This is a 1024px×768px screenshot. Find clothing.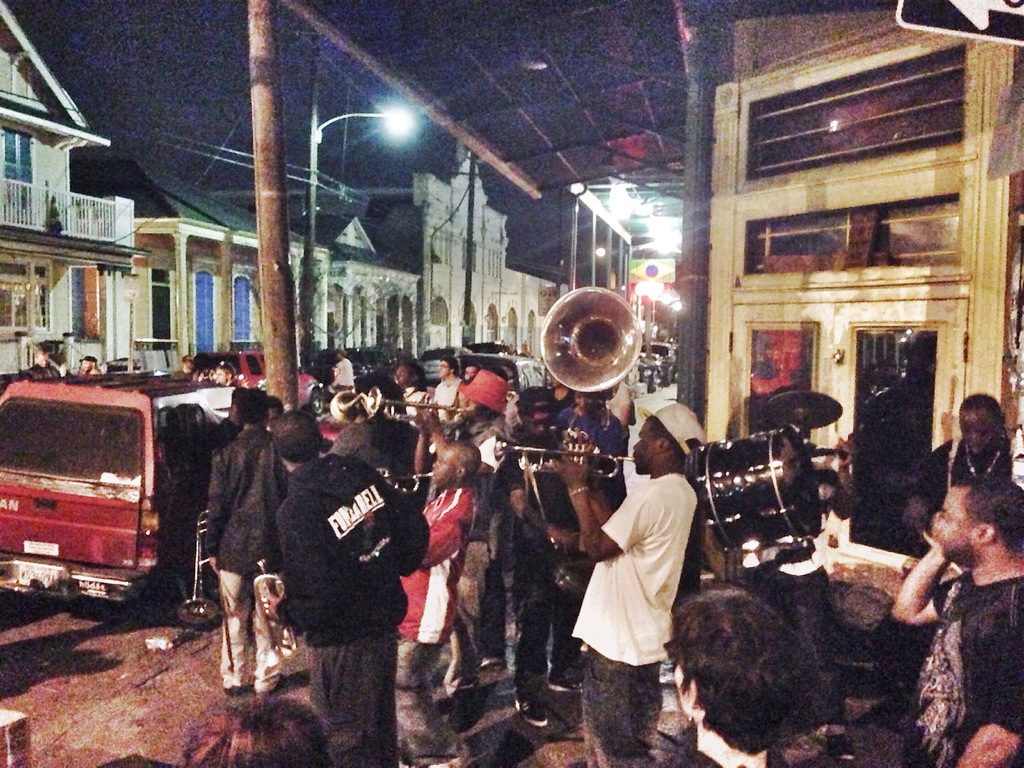
Bounding box: select_region(553, 463, 698, 767).
